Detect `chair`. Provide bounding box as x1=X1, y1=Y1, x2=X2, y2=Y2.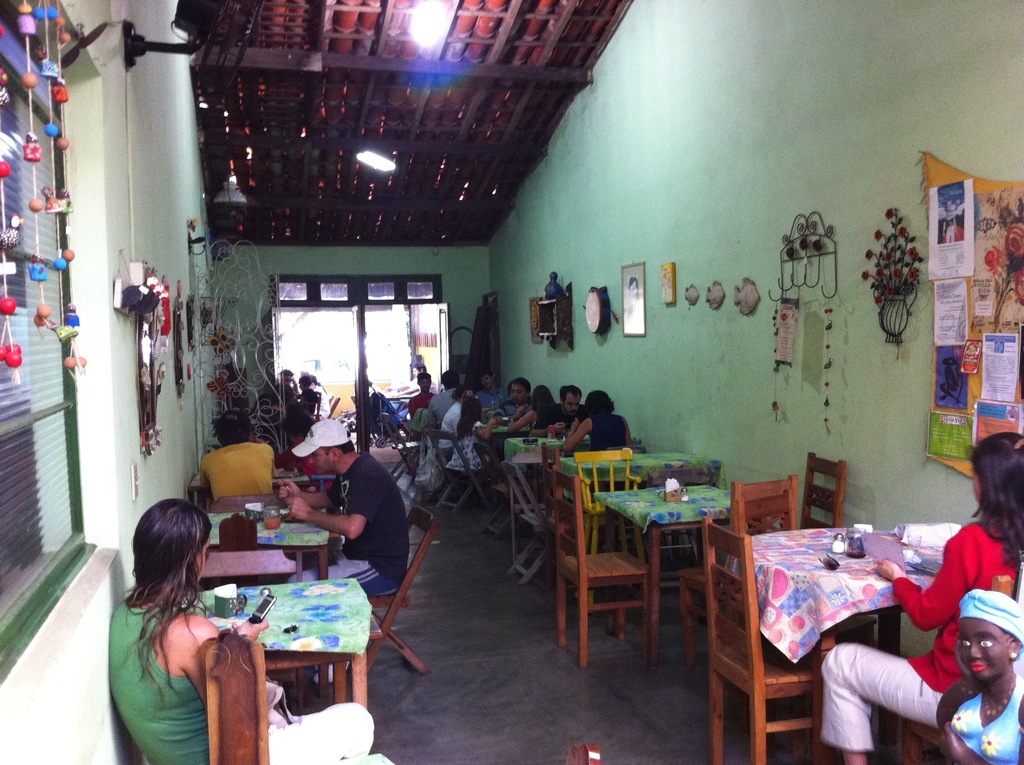
x1=796, y1=449, x2=843, y2=535.
